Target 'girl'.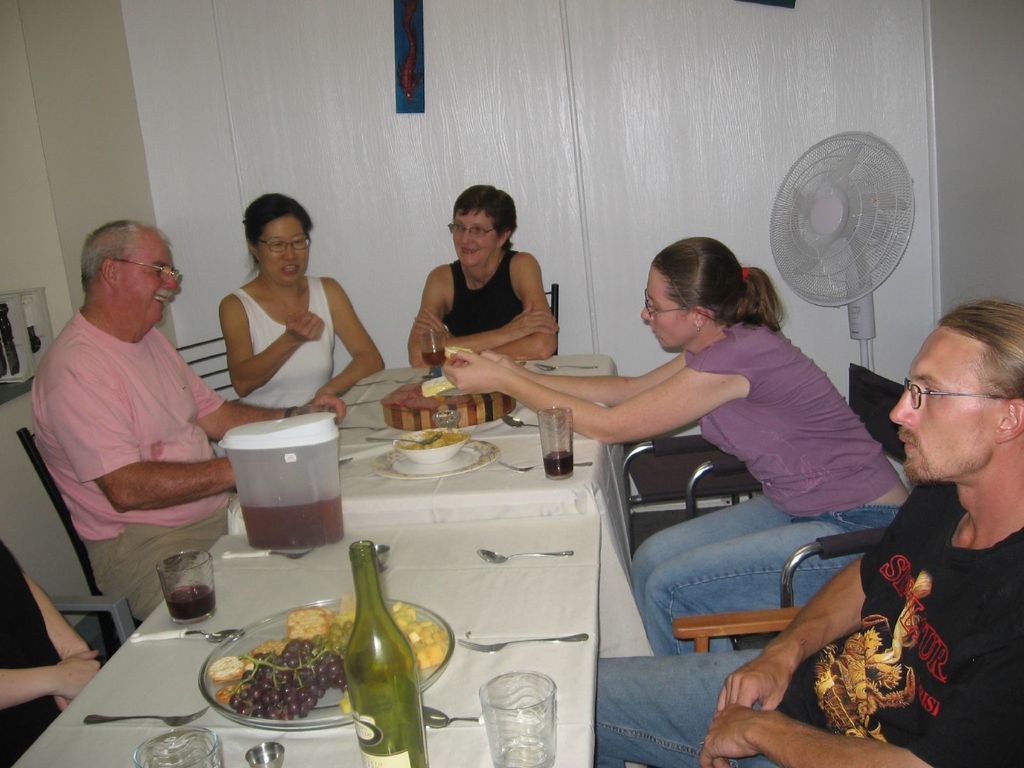
Target region: 428:240:909:660.
